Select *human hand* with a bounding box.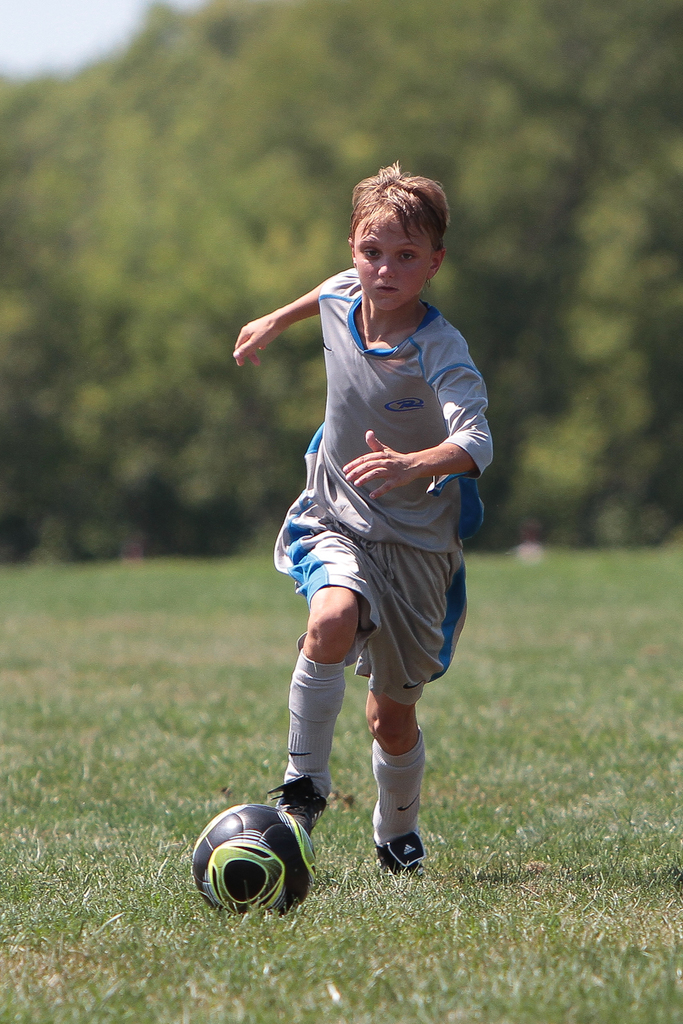
pyautogui.locateOnScreen(338, 427, 419, 501).
